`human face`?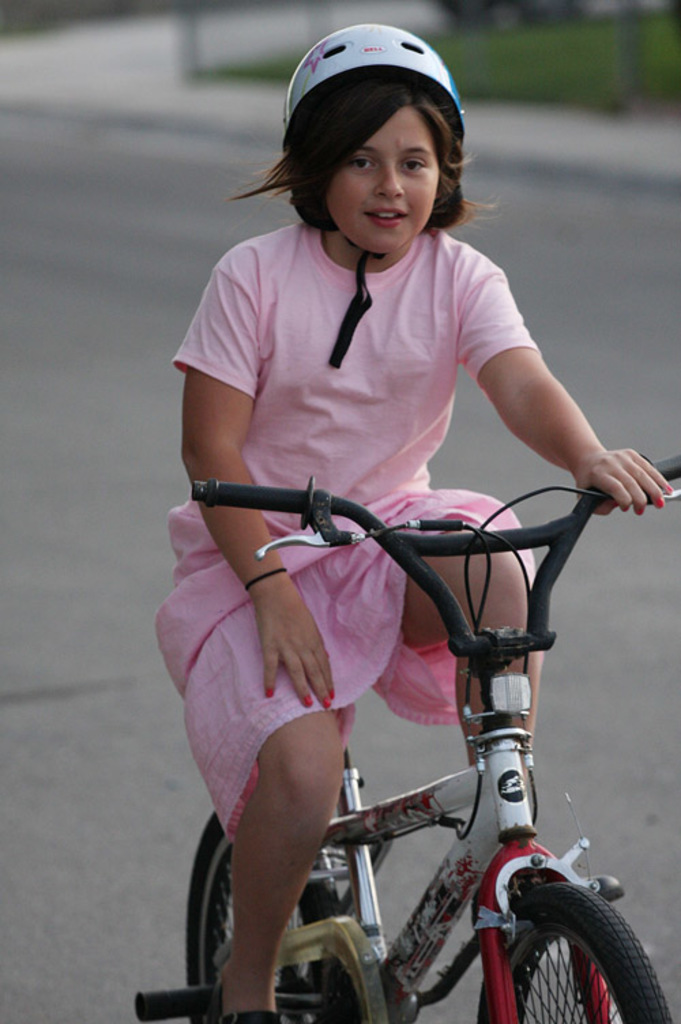
(left=327, top=103, right=443, bottom=252)
